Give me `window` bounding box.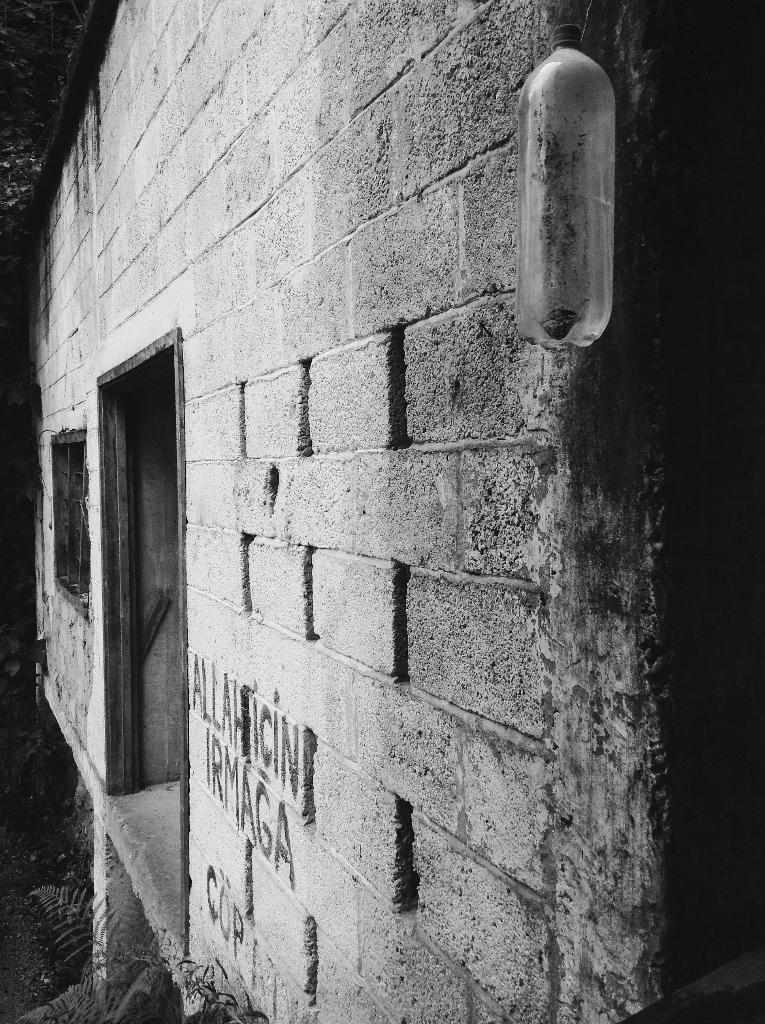
detection(43, 258, 230, 792).
